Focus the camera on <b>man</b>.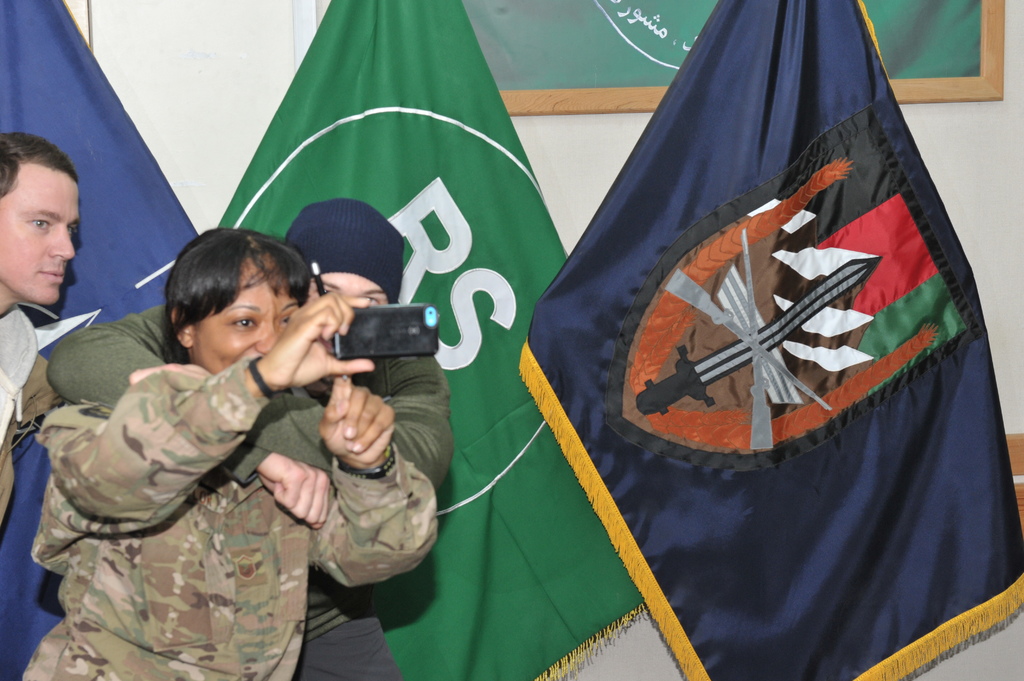
Focus region: {"x1": 31, "y1": 193, "x2": 451, "y2": 680}.
